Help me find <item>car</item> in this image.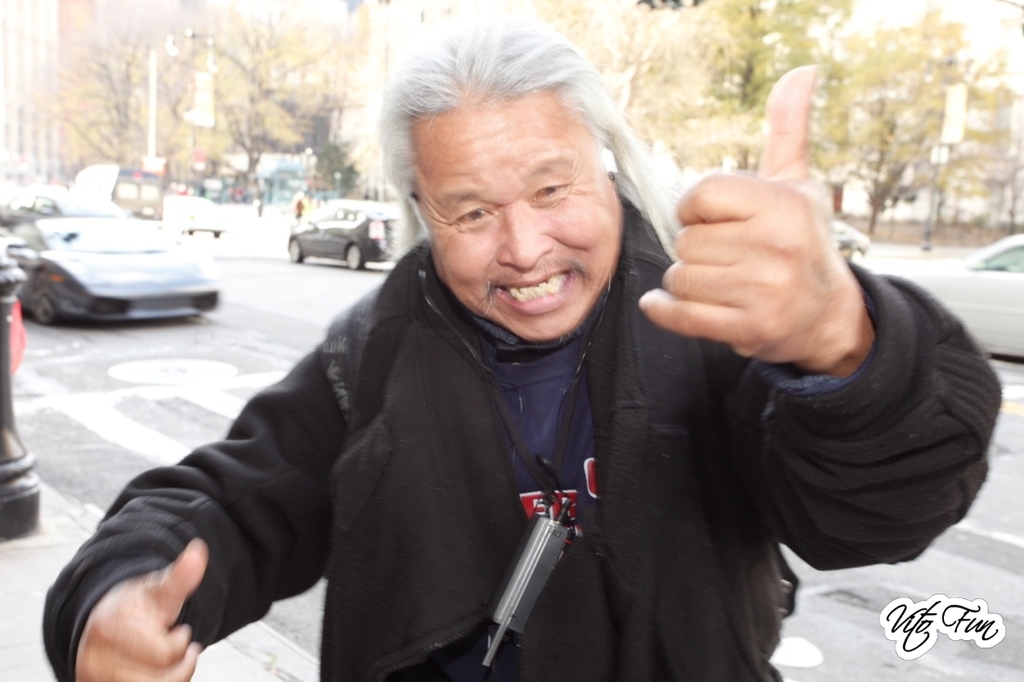
Found it: (left=917, top=232, right=1023, bottom=357).
